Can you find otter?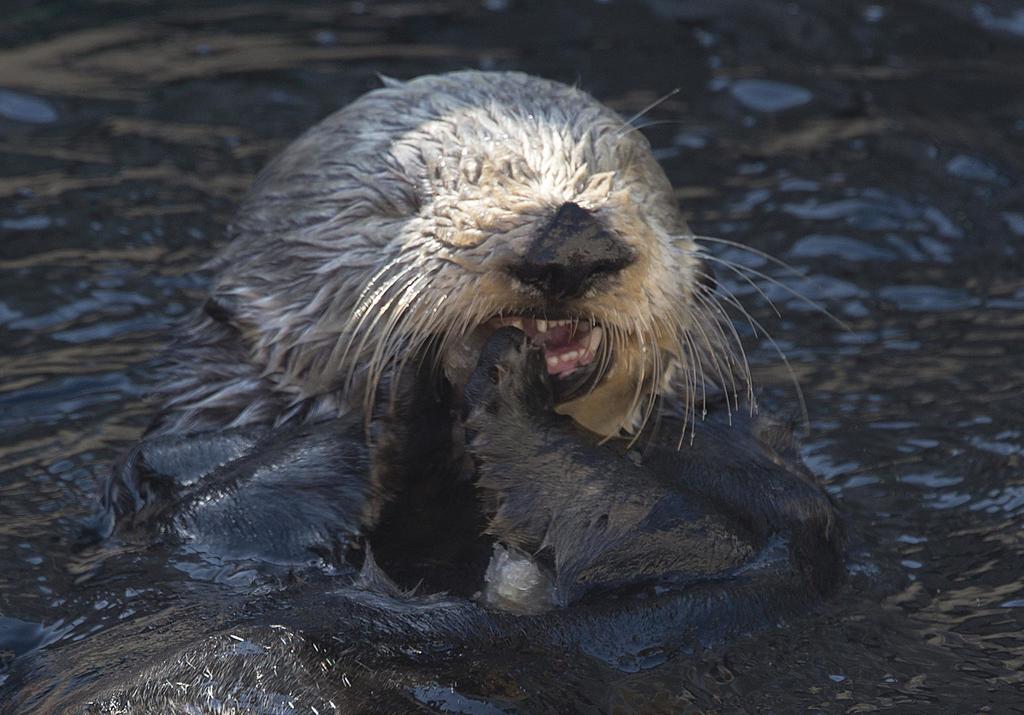
Yes, bounding box: crop(0, 66, 858, 714).
